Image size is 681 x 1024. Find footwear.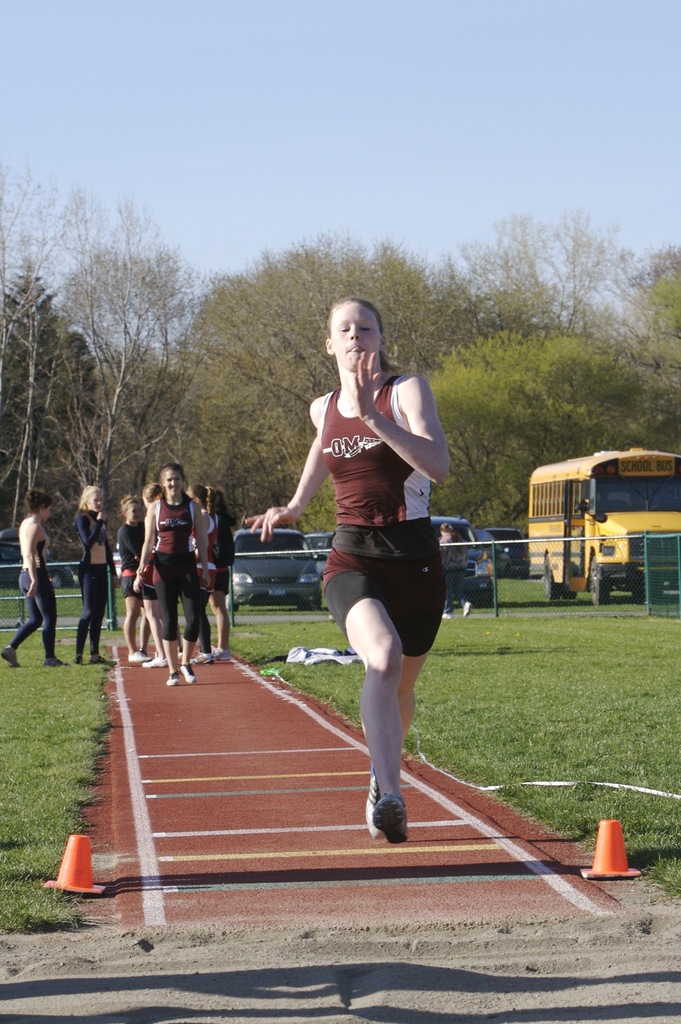
<box>211,643,230,663</box>.
